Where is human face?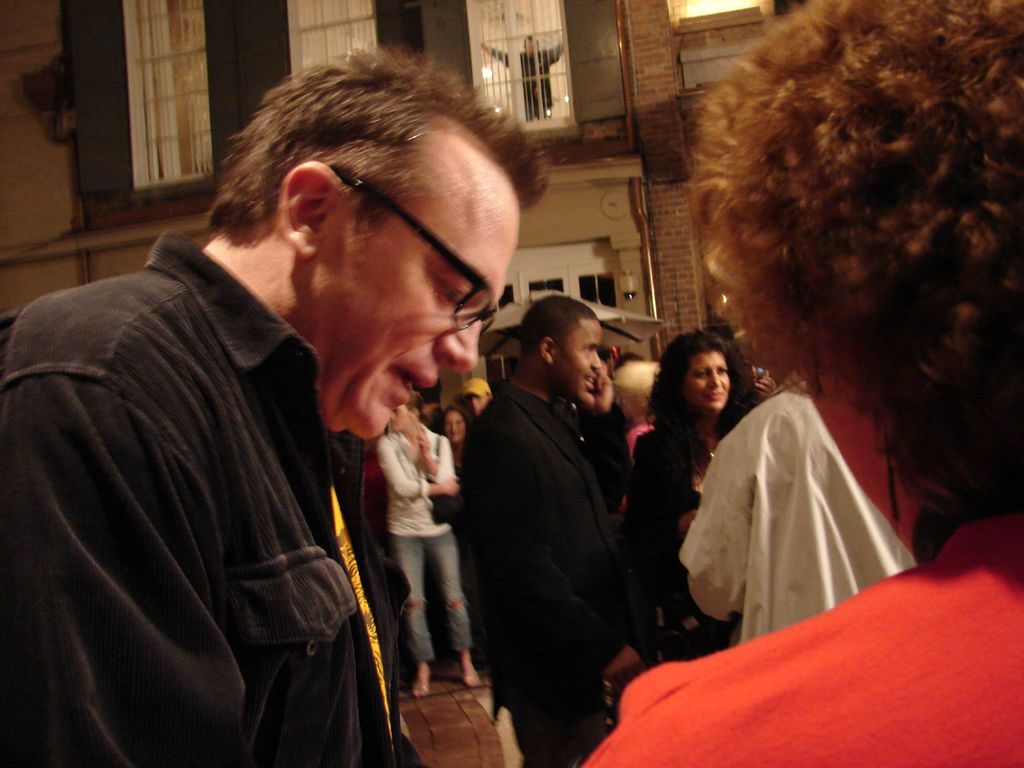
[x1=444, y1=410, x2=469, y2=444].
